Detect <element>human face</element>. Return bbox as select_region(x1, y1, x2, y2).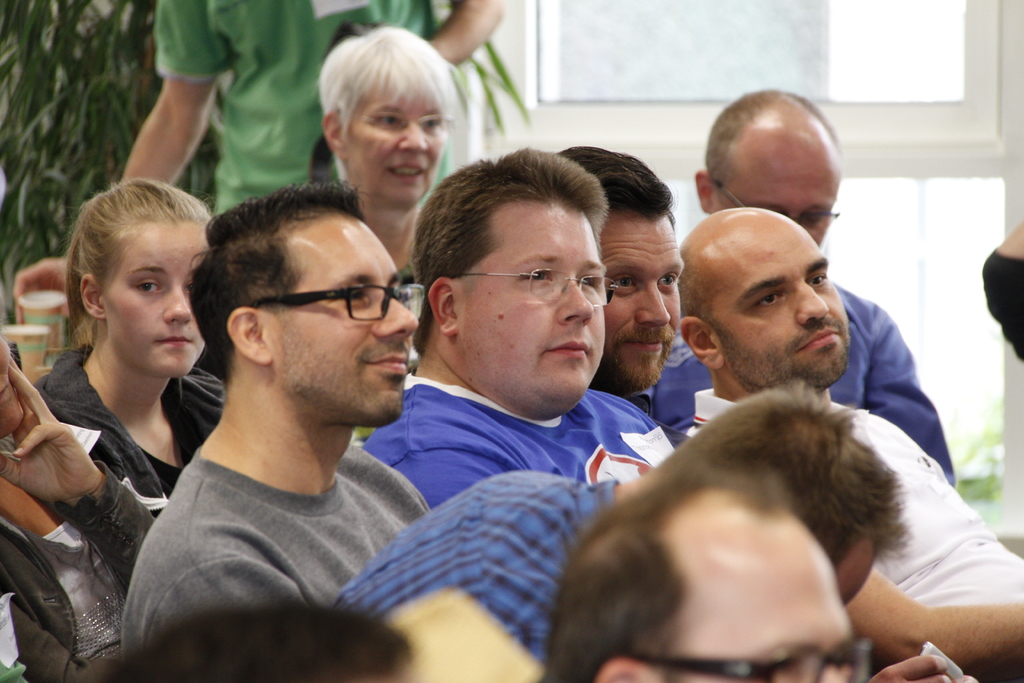
select_region(714, 122, 835, 243).
